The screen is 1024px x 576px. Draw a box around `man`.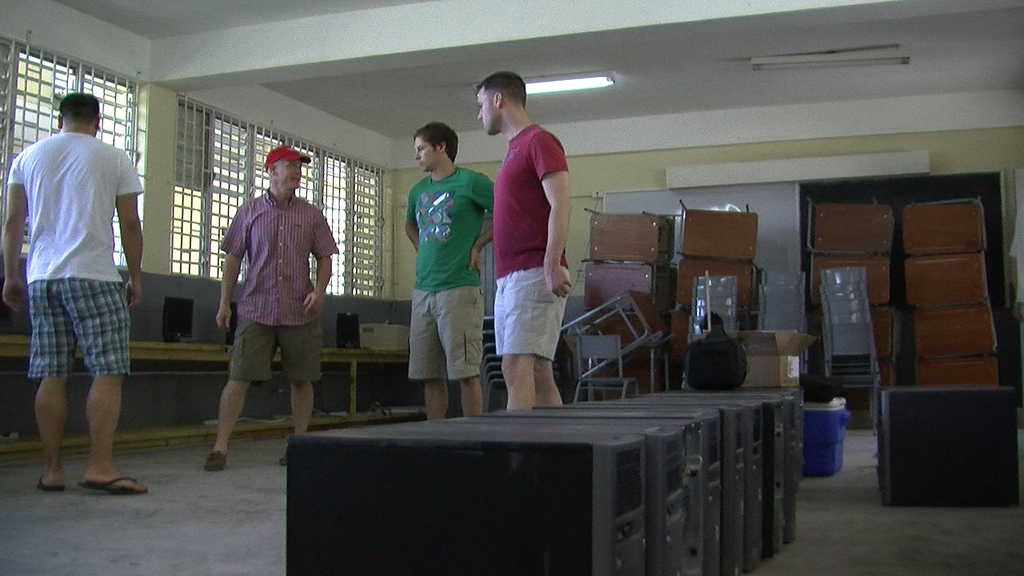
195, 128, 338, 477.
